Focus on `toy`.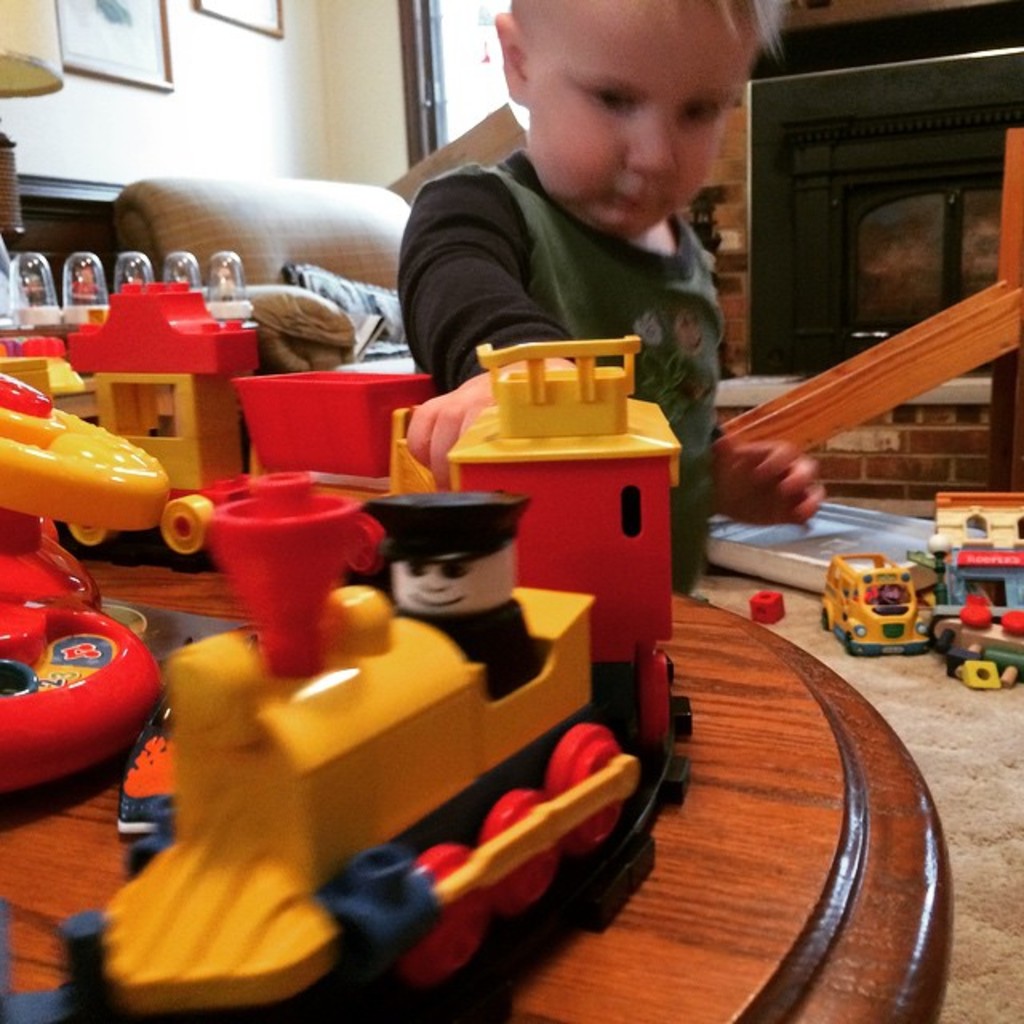
Focused at {"left": 747, "top": 587, "right": 784, "bottom": 627}.
